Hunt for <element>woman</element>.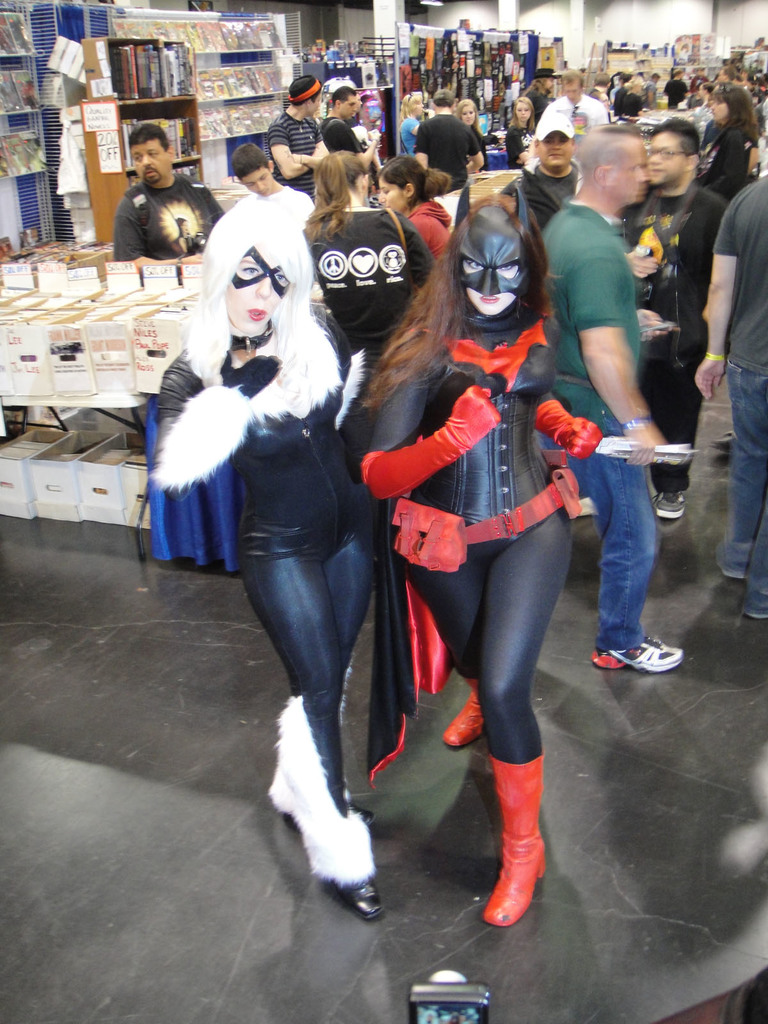
Hunted down at locate(401, 88, 429, 149).
